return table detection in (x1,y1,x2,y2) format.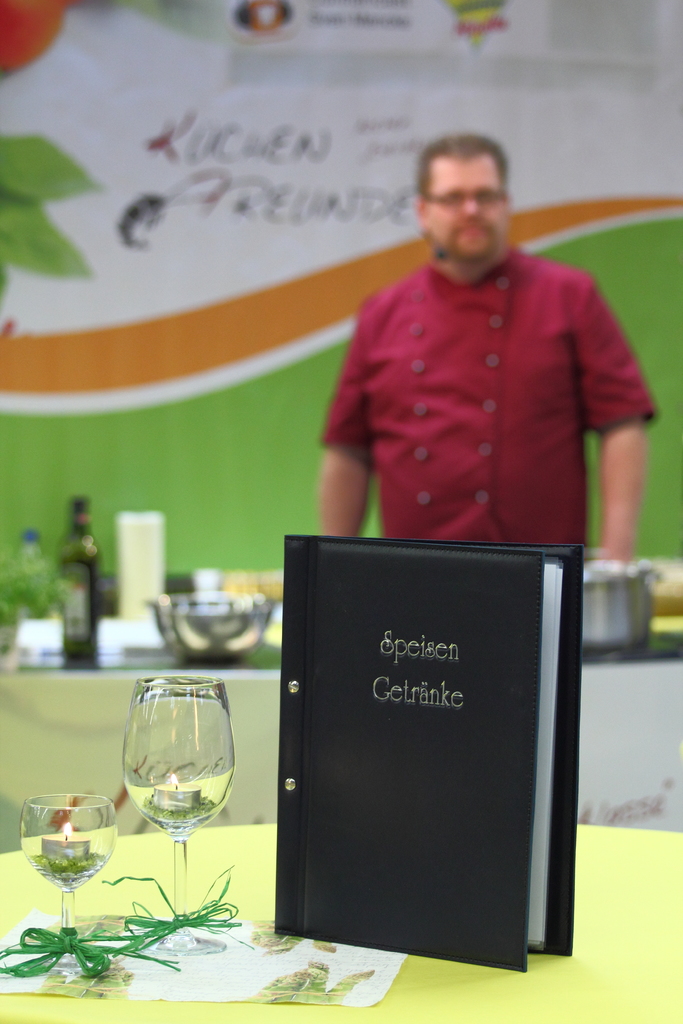
(0,819,682,1023).
